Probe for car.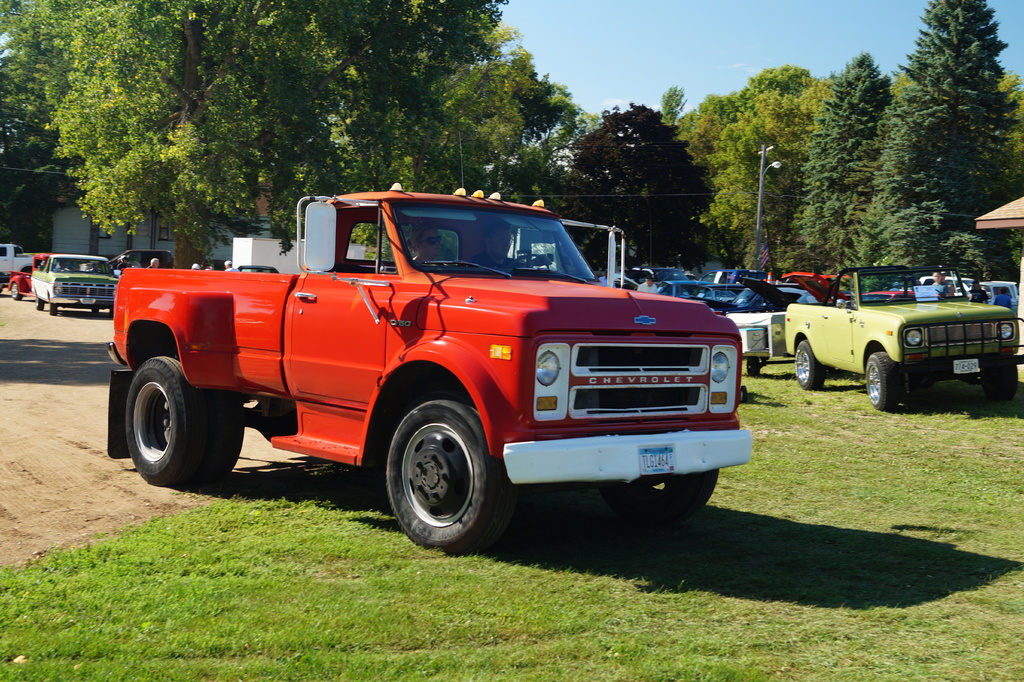
Probe result: rect(97, 181, 757, 560).
